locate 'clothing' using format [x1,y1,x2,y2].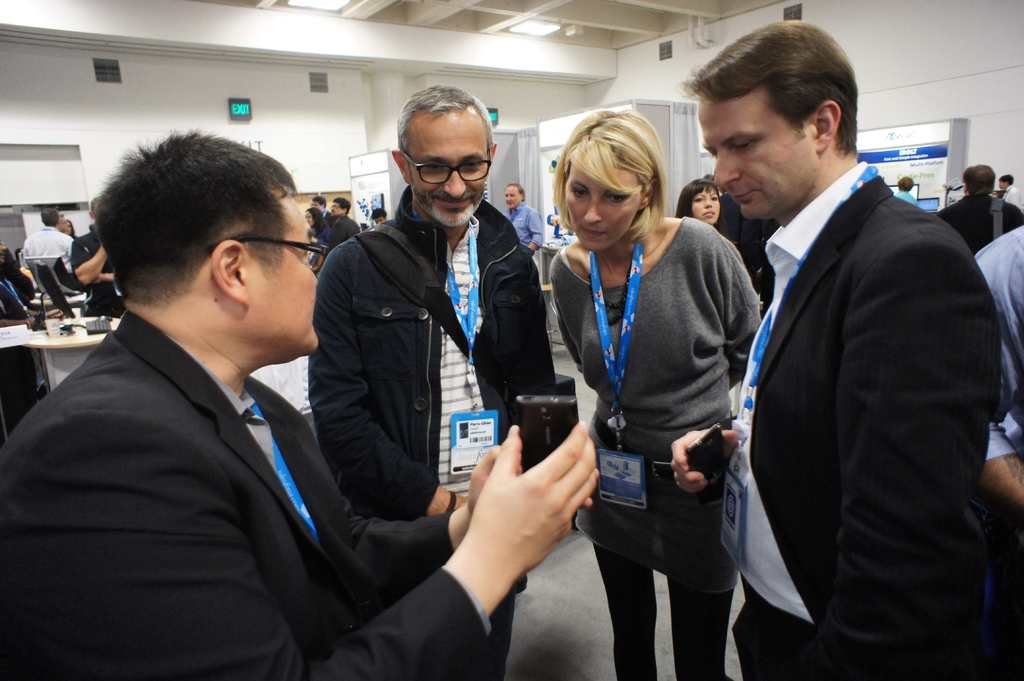
[541,213,771,679].
